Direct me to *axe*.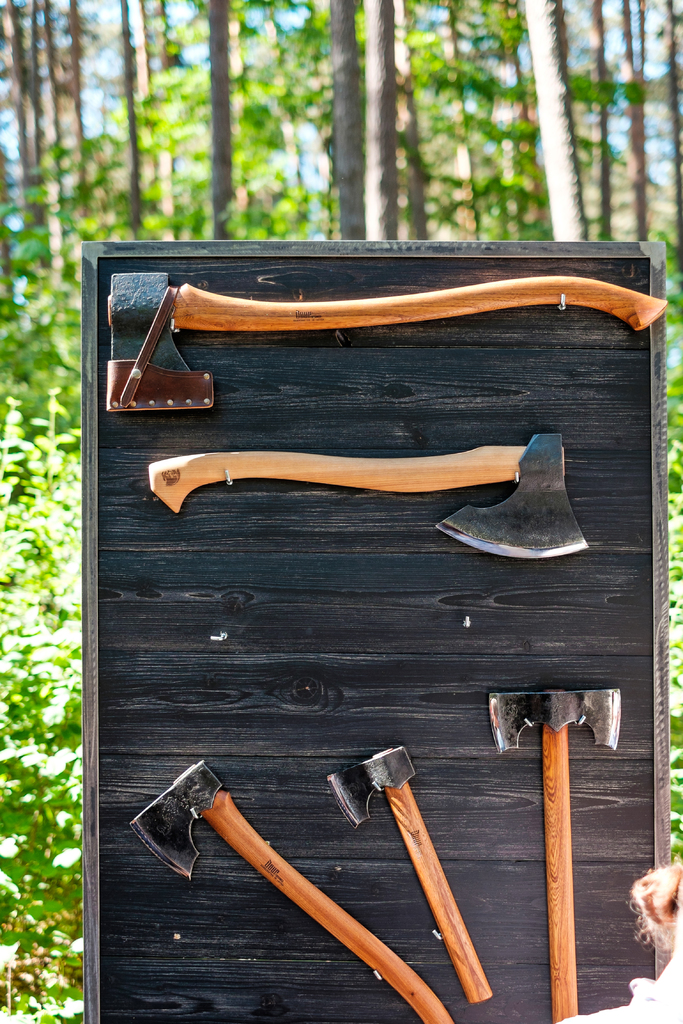
Direction: [left=108, top=262, right=682, bottom=410].
